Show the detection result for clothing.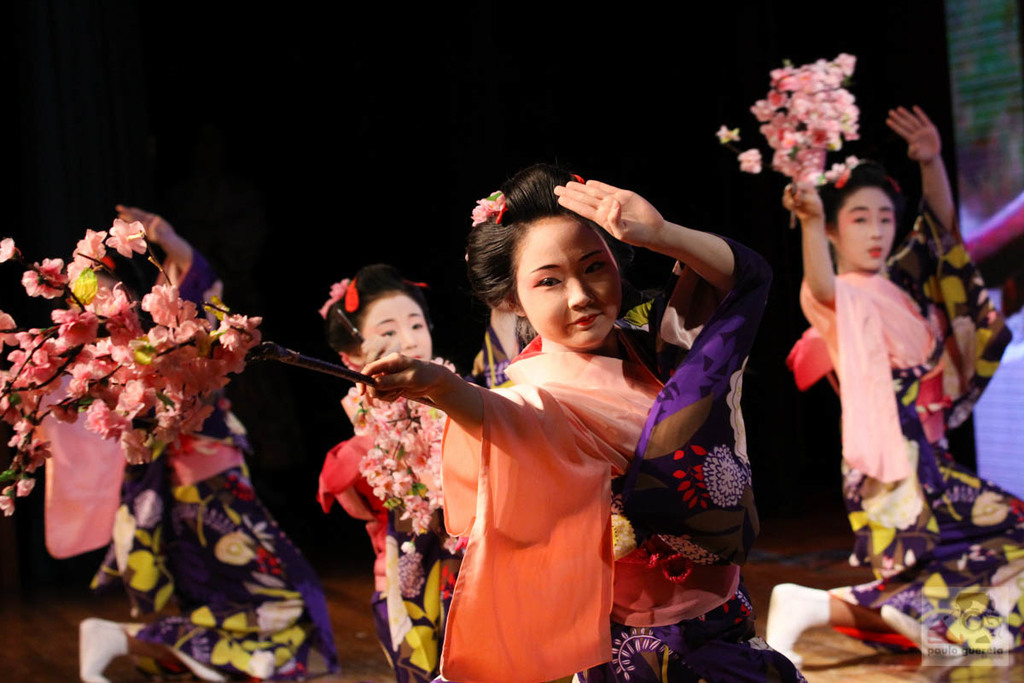
<region>793, 190, 1023, 662</region>.
